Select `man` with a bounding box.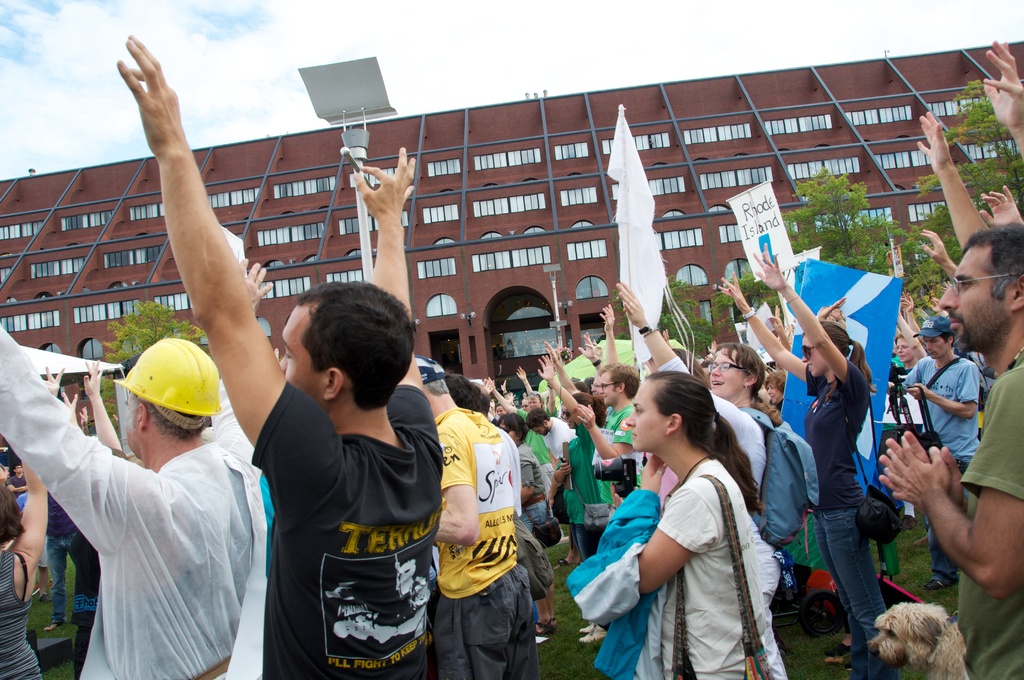
crop(524, 407, 586, 567).
